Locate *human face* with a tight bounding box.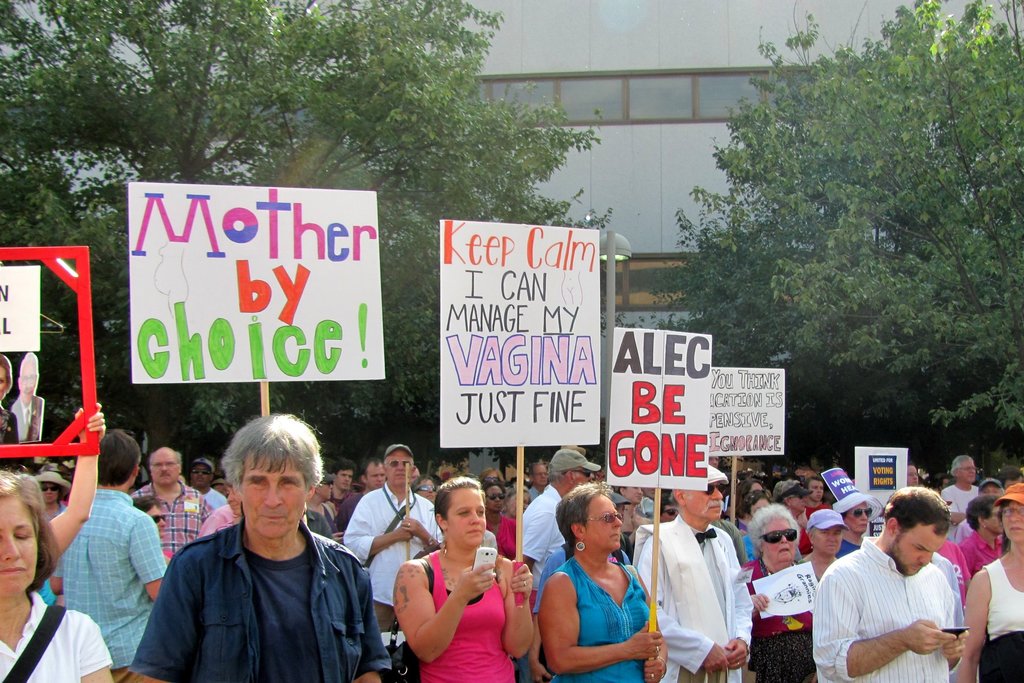
{"left": 684, "top": 479, "right": 725, "bottom": 519}.
